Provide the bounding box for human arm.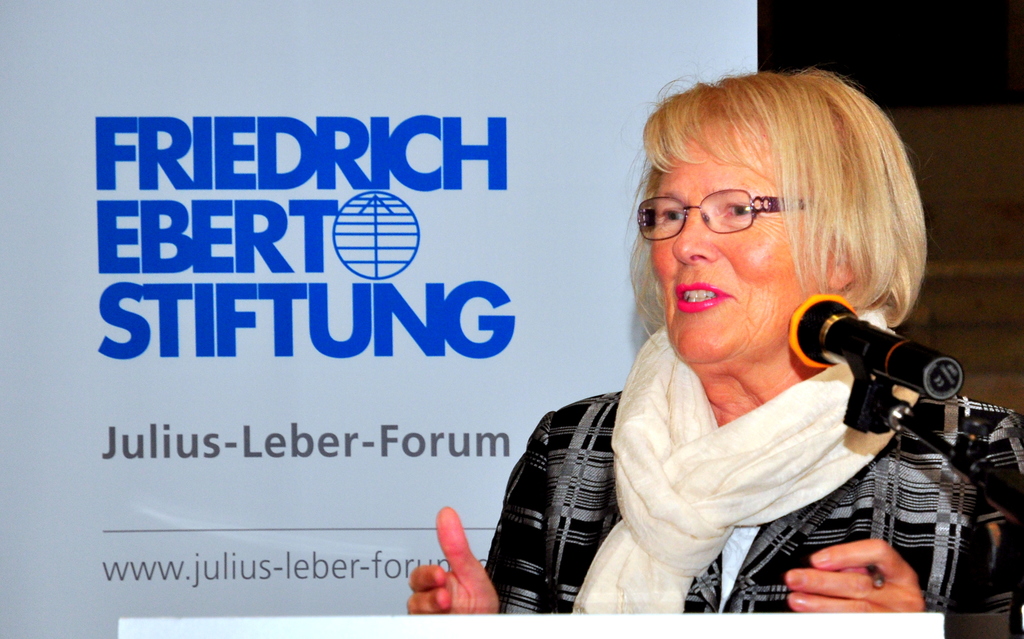
788:408:1023:612.
